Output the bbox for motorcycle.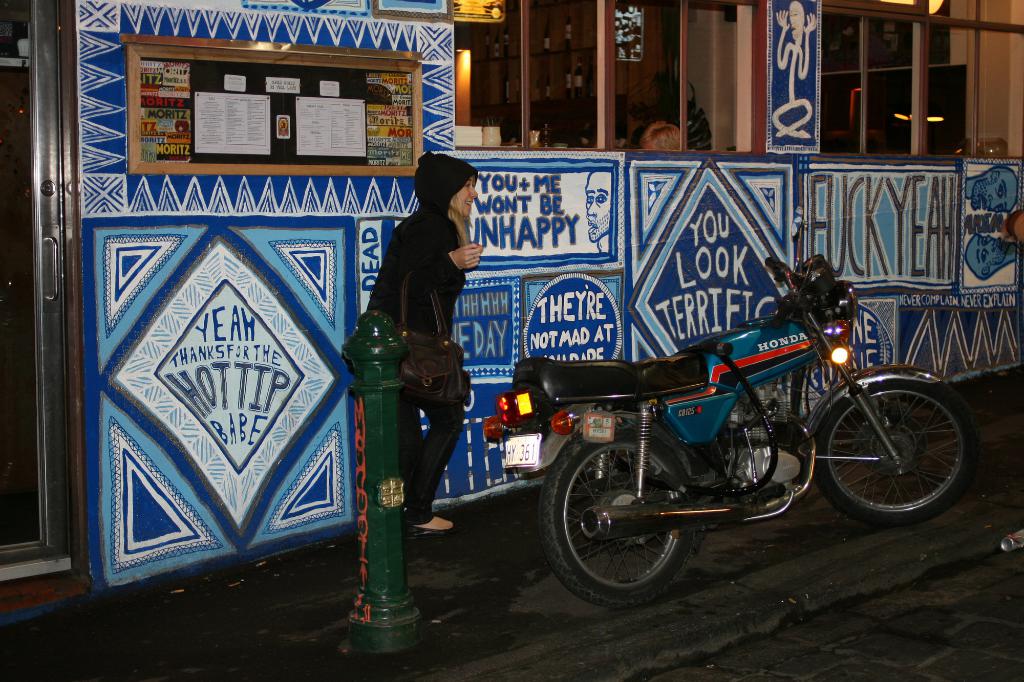
box=[300, 214, 942, 617].
